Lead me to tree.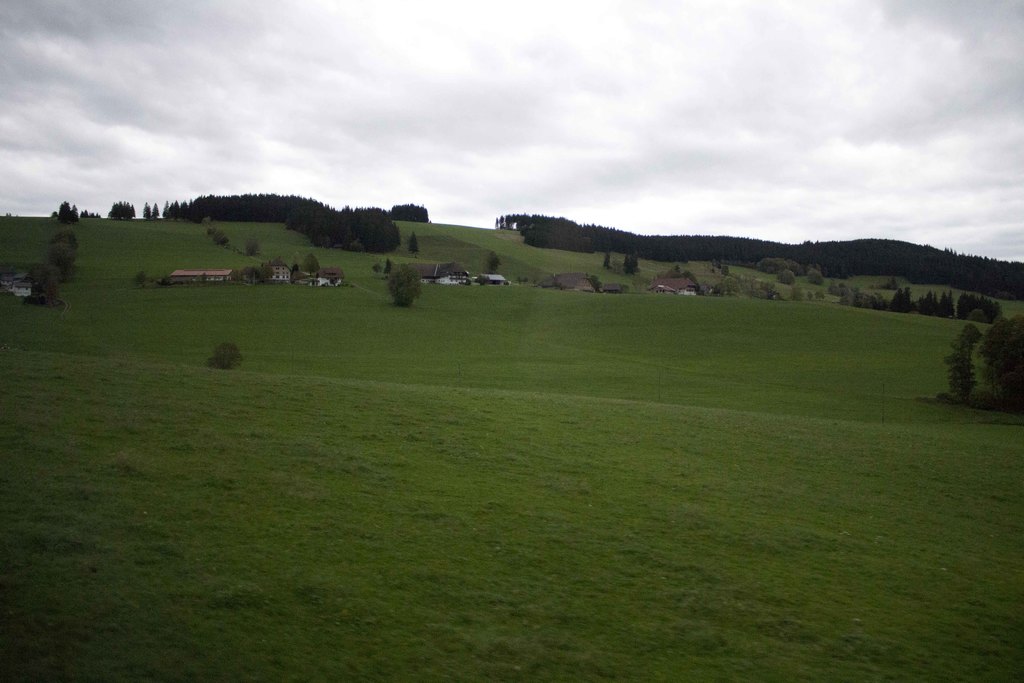
Lead to pyautogui.locateOnScreen(135, 270, 150, 288).
